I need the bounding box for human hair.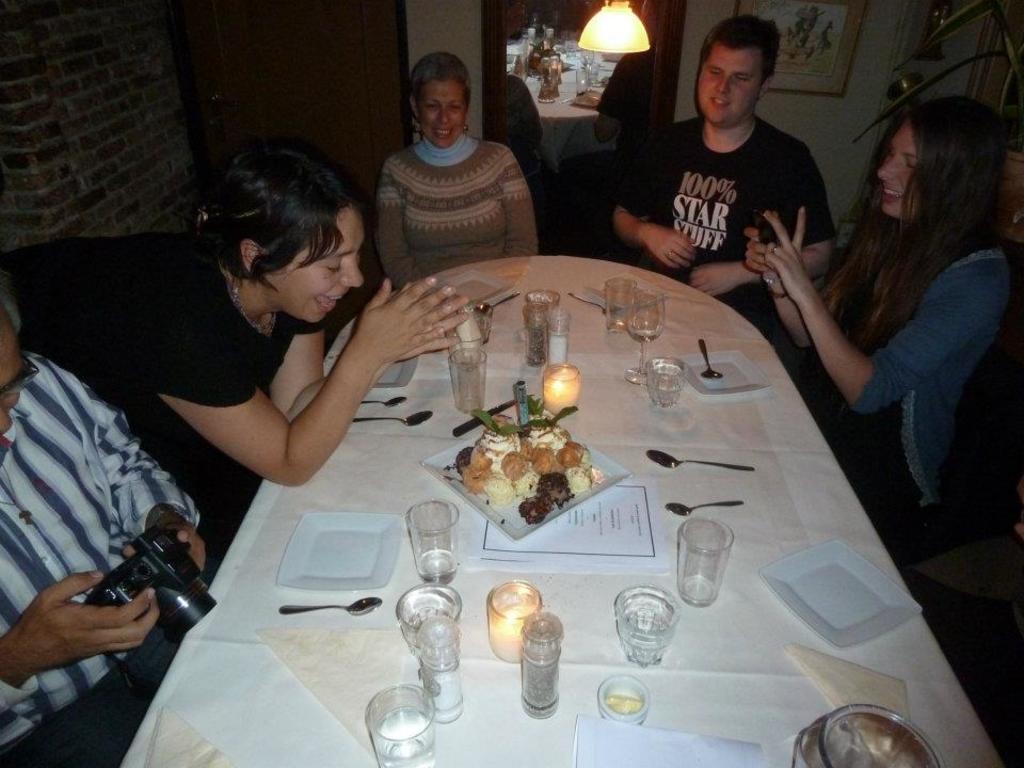
Here it is: pyautogui.locateOnScreen(0, 278, 23, 335).
